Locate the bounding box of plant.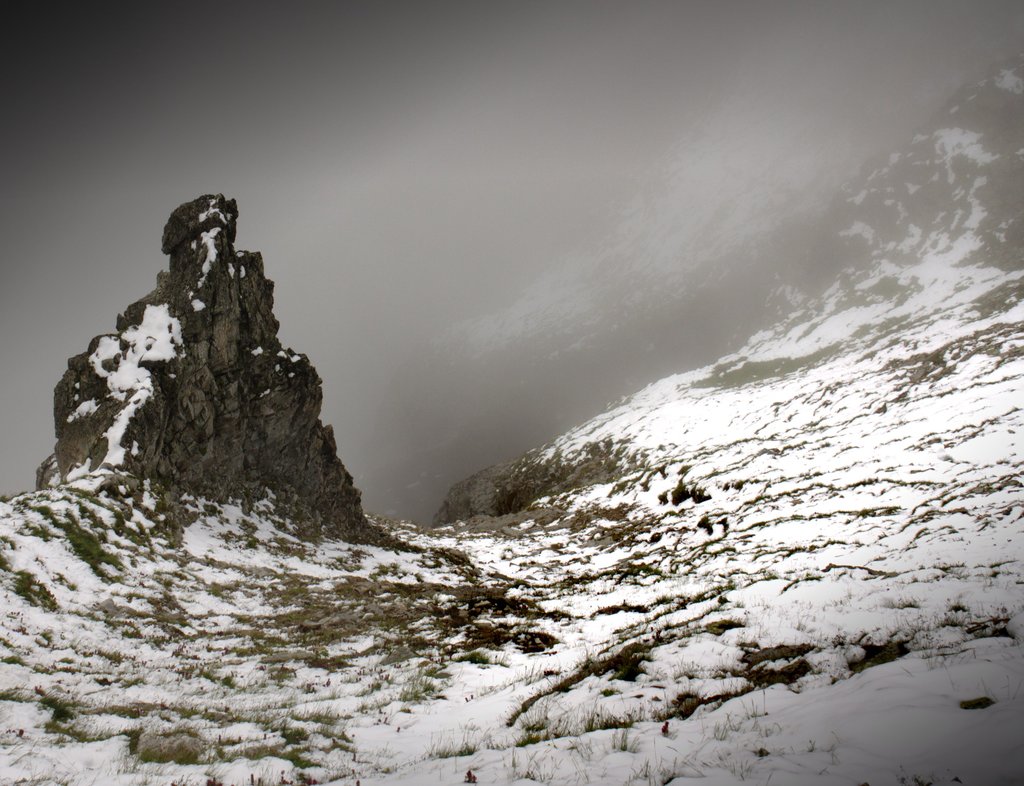
Bounding box: bbox=[202, 771, 220, 785].
